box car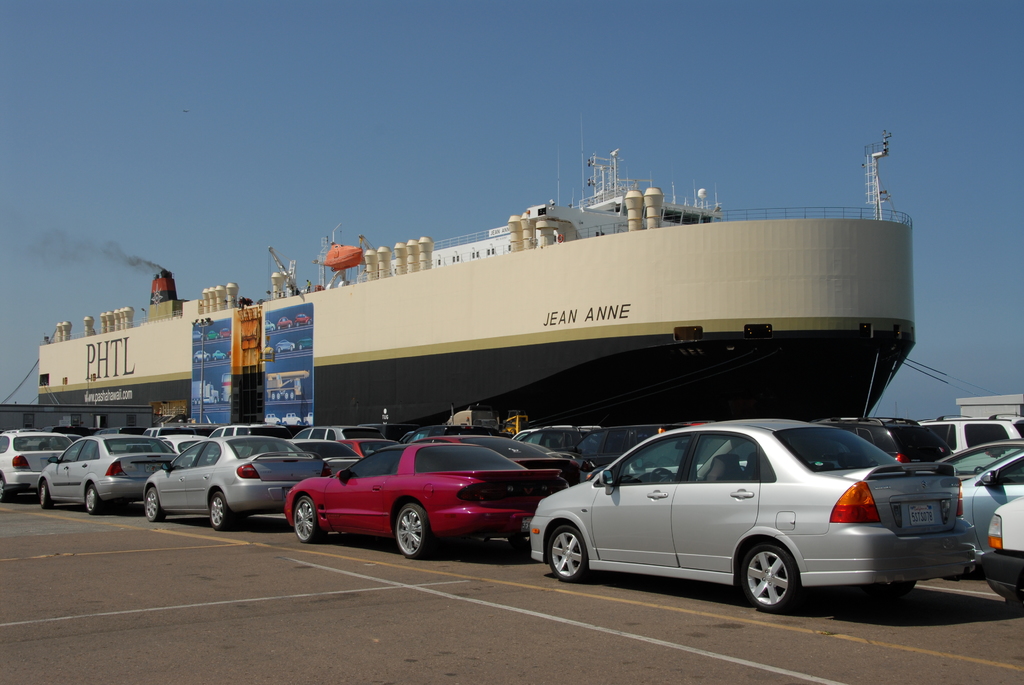
[941,439,1023,540]
